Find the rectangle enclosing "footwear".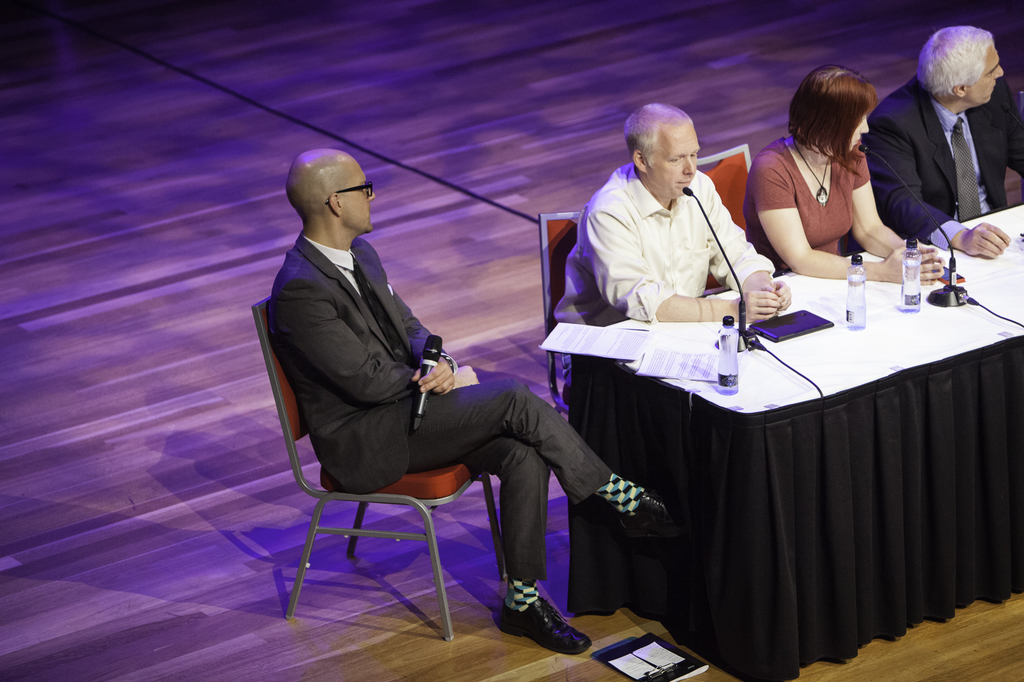
rect(491, 587, 593, 656).
